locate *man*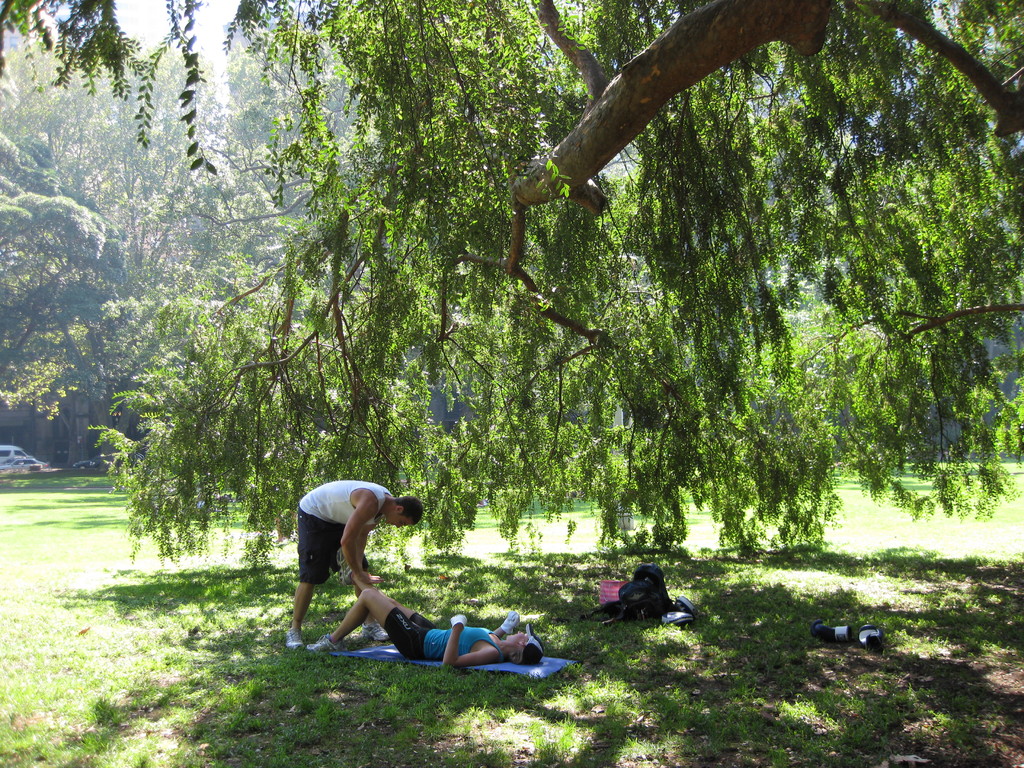
box(281, 465, 484, 676)
